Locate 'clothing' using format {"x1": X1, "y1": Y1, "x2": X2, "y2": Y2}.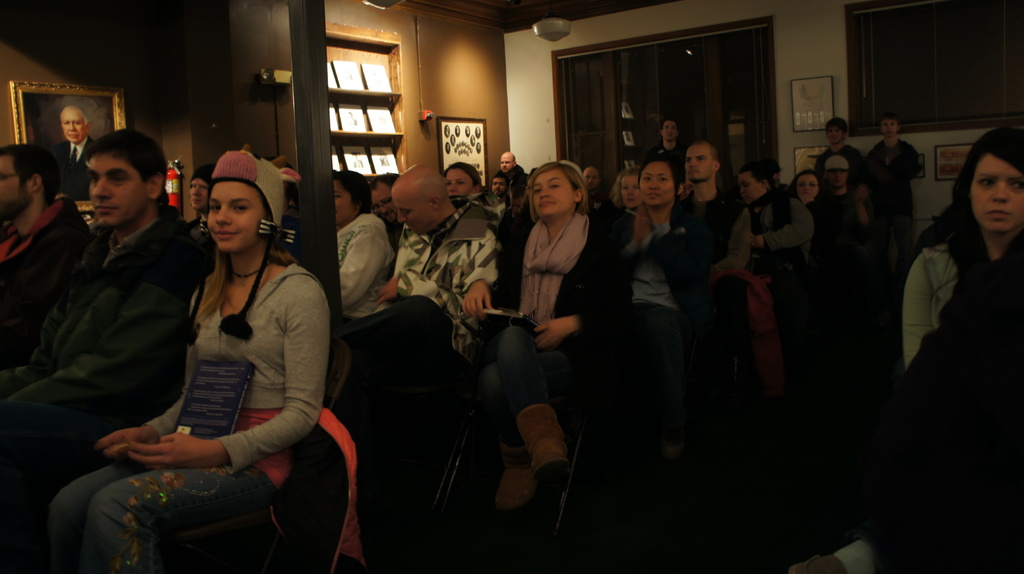
{"x1": 1, "y1": 144, "x2": 115, "y2": 363}.
